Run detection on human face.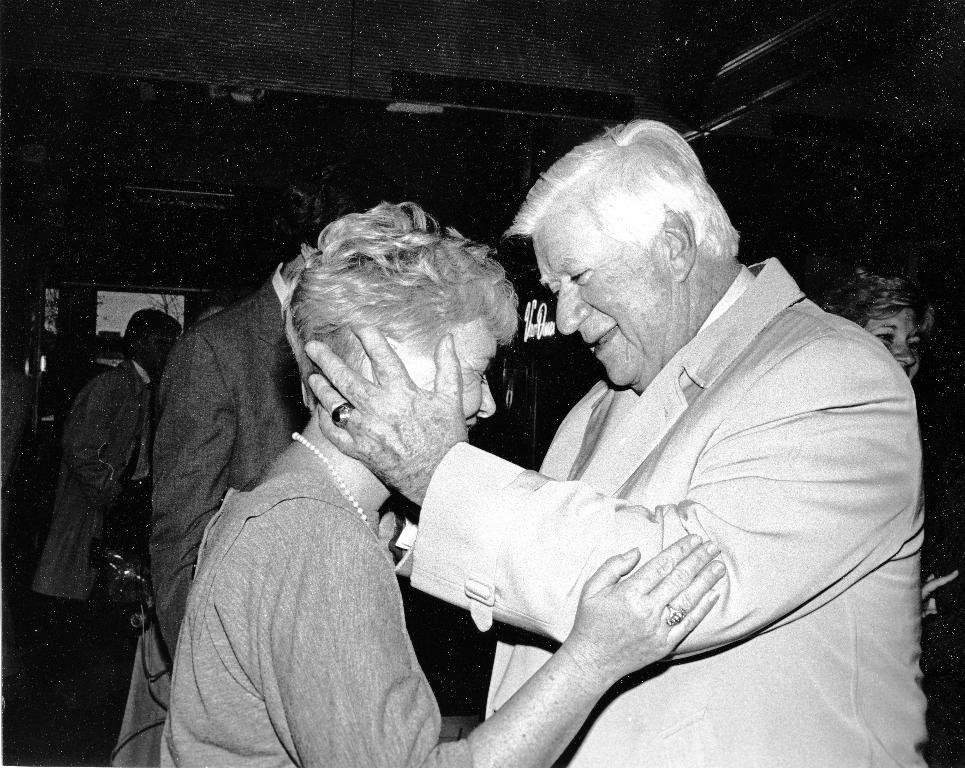
Result: 367, 321, 499, 431.
